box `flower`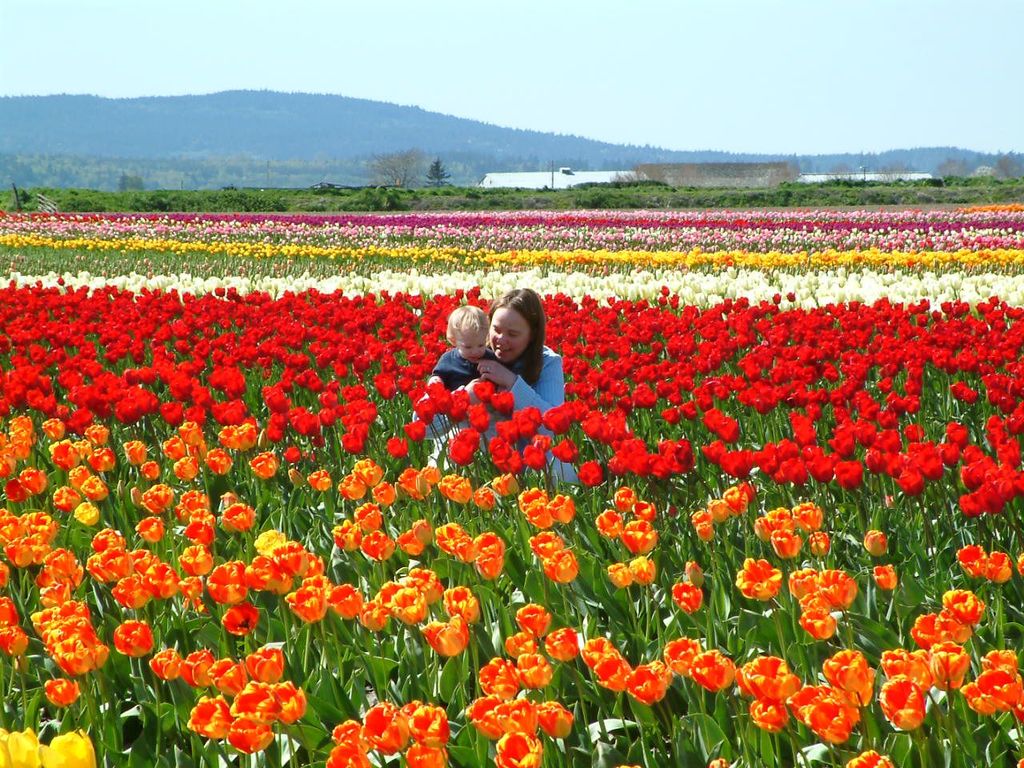
rect(987, 552, 1011, 588)
